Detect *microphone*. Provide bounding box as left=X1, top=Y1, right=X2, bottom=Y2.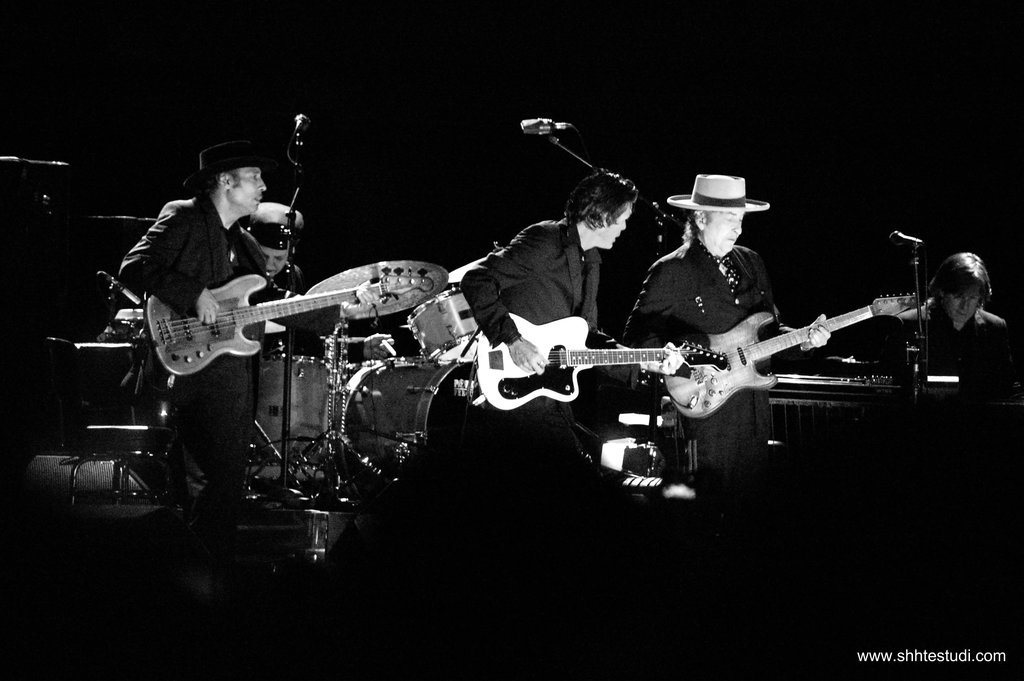
left=892, top=229, right=920, bottom=247.
